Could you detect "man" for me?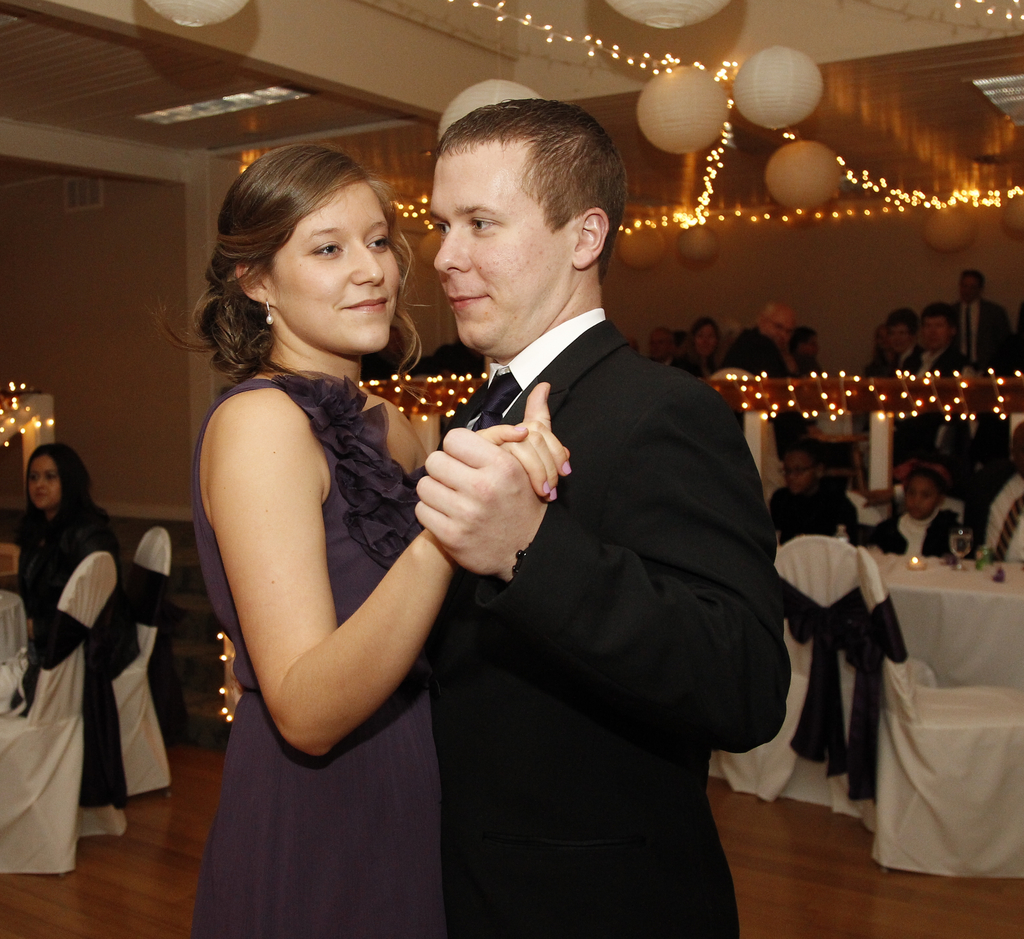
Detection result: bbox=(961, 424, 1023, 558).
